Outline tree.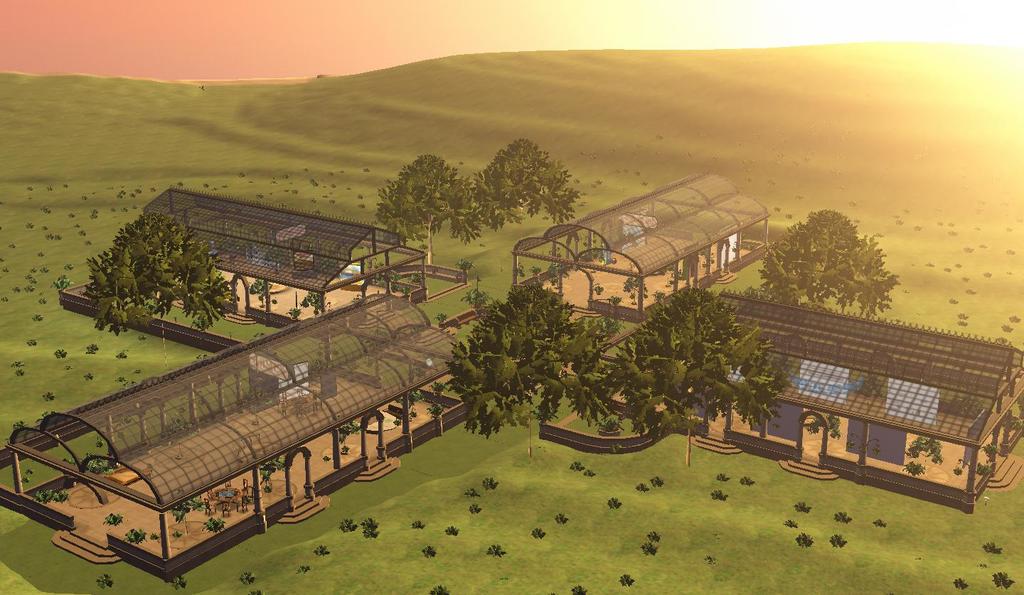
Outline: box=[82, 208, 238, 370].
